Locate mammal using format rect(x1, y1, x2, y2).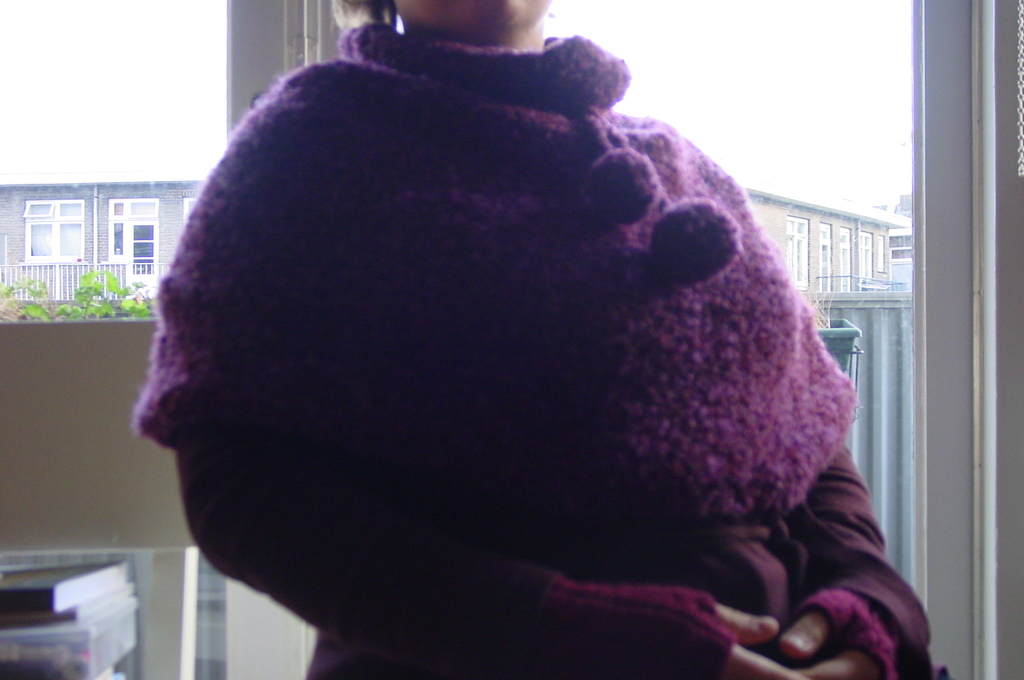
rect(132, 0, 930, 679).
